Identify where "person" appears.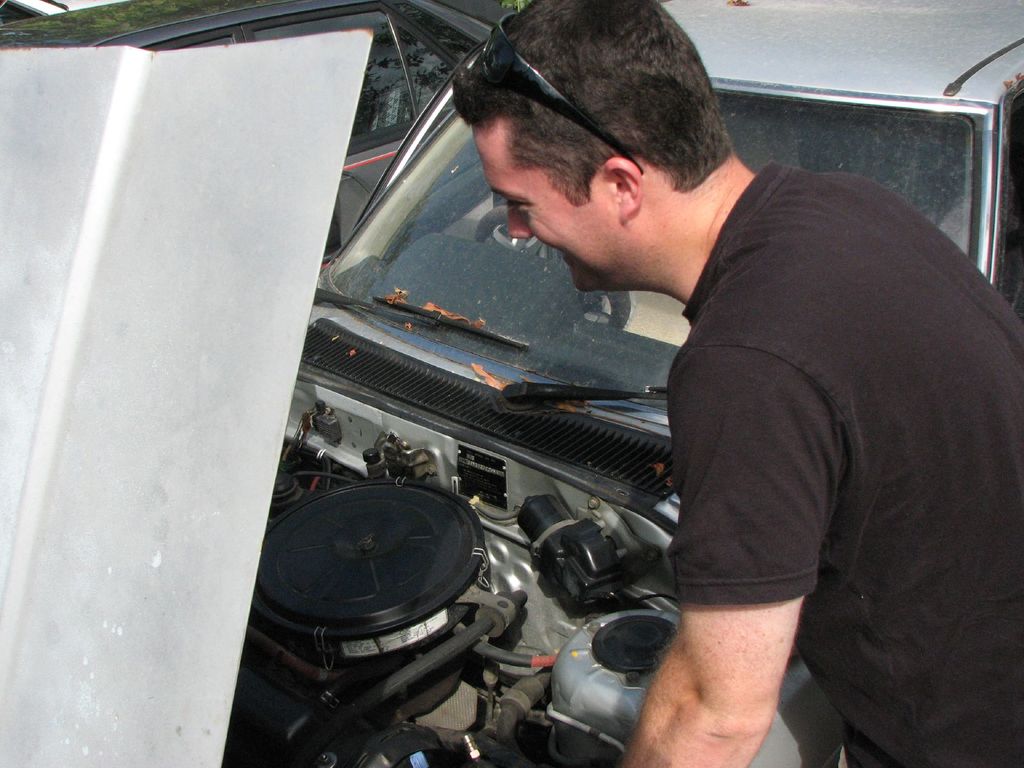
Appears at <region>452, 0, 1023, 767</region>.
